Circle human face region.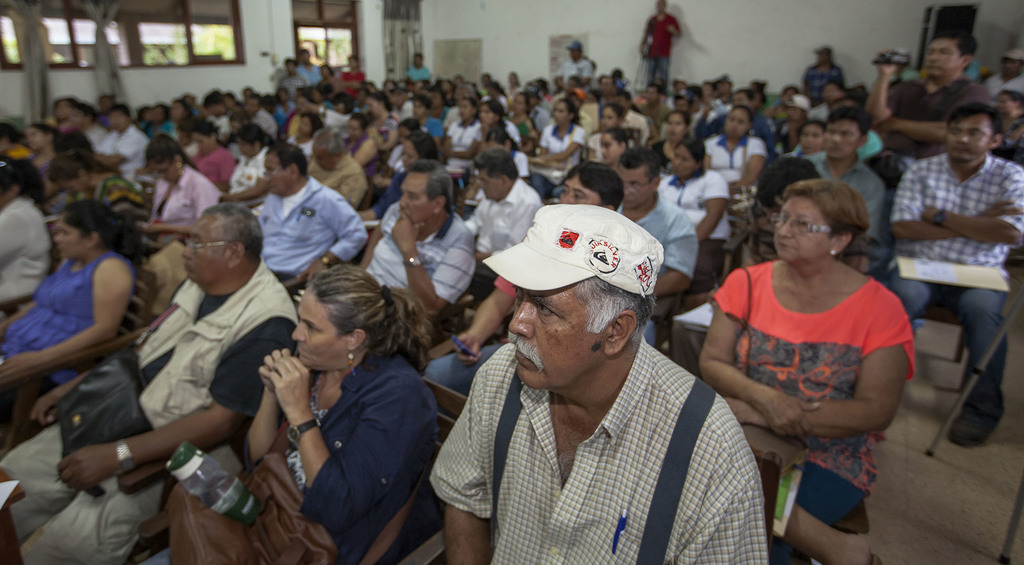
Region: locate(668, 115, 685, 141).
